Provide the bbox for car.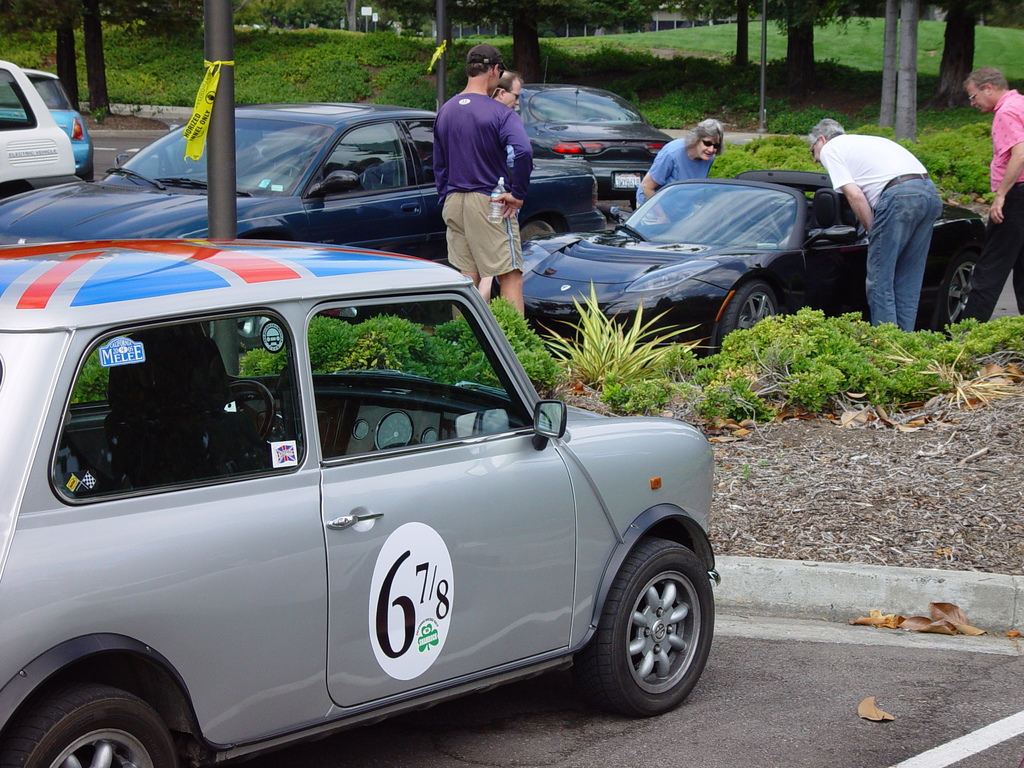
l=0, t=90, r=610, b=290.
